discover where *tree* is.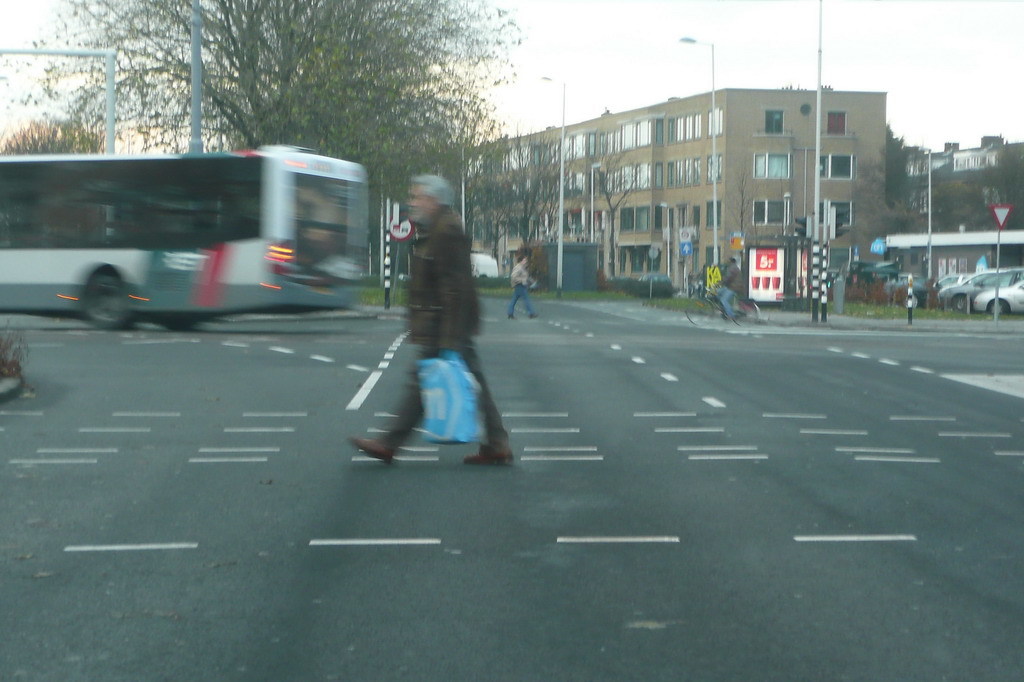
Discovered at bbox=(726, 170, 759, 282).
